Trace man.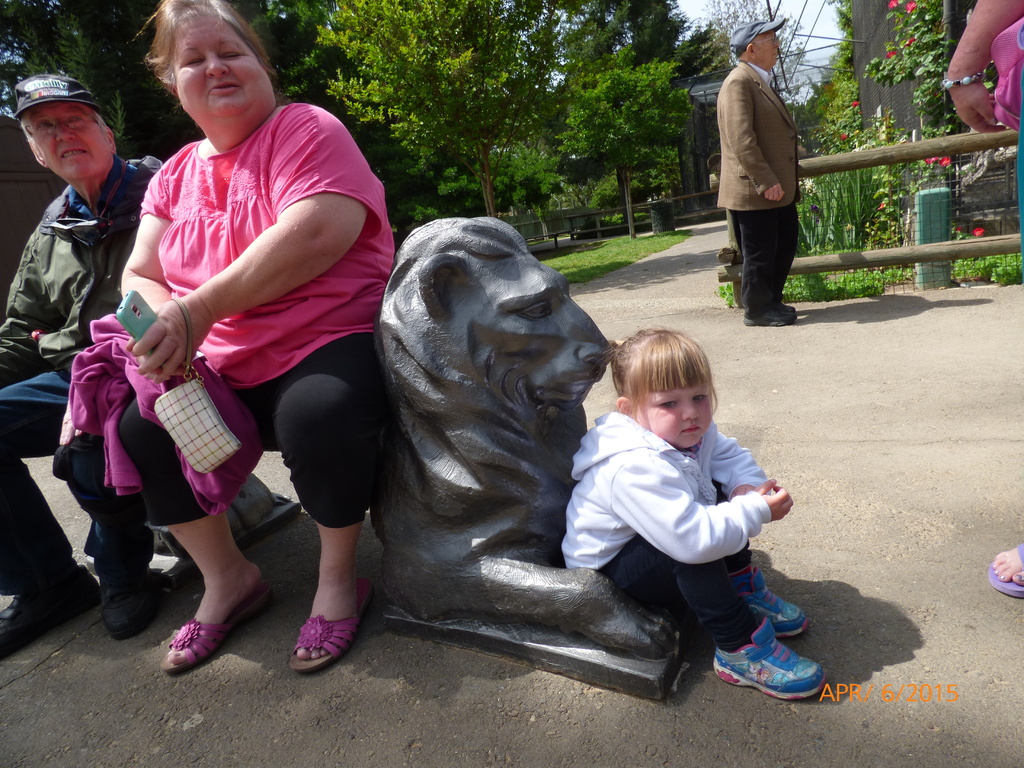
Traced to {"left": 714, "top": 35, "right": 820, "bottom": 326}.
